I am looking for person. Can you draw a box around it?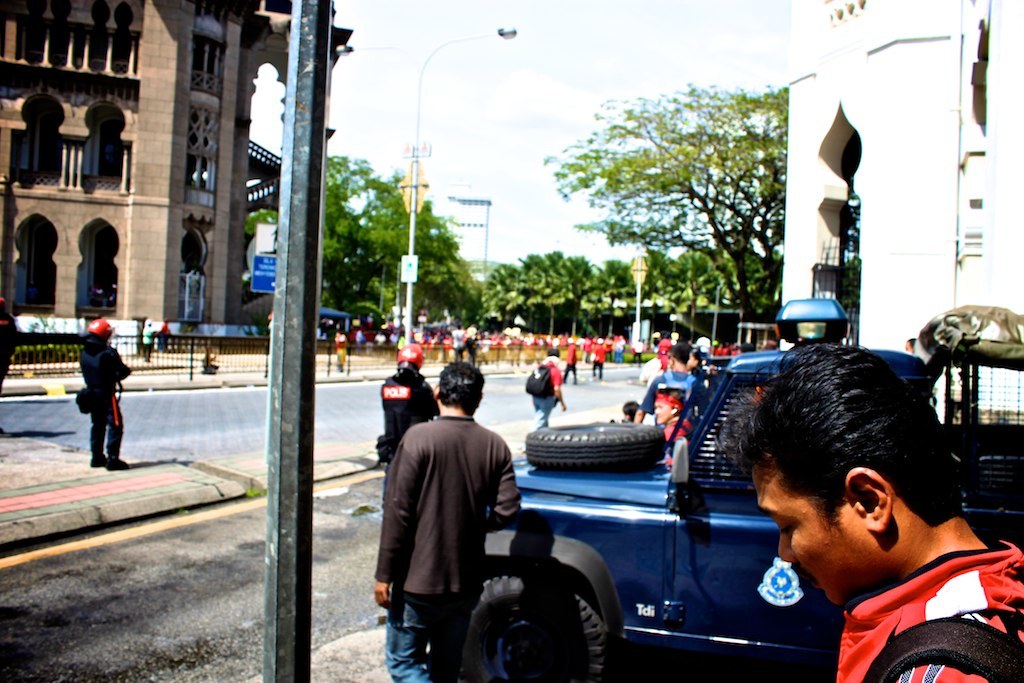
Sure, the bounding box is box(646, 381, 686, 449).
